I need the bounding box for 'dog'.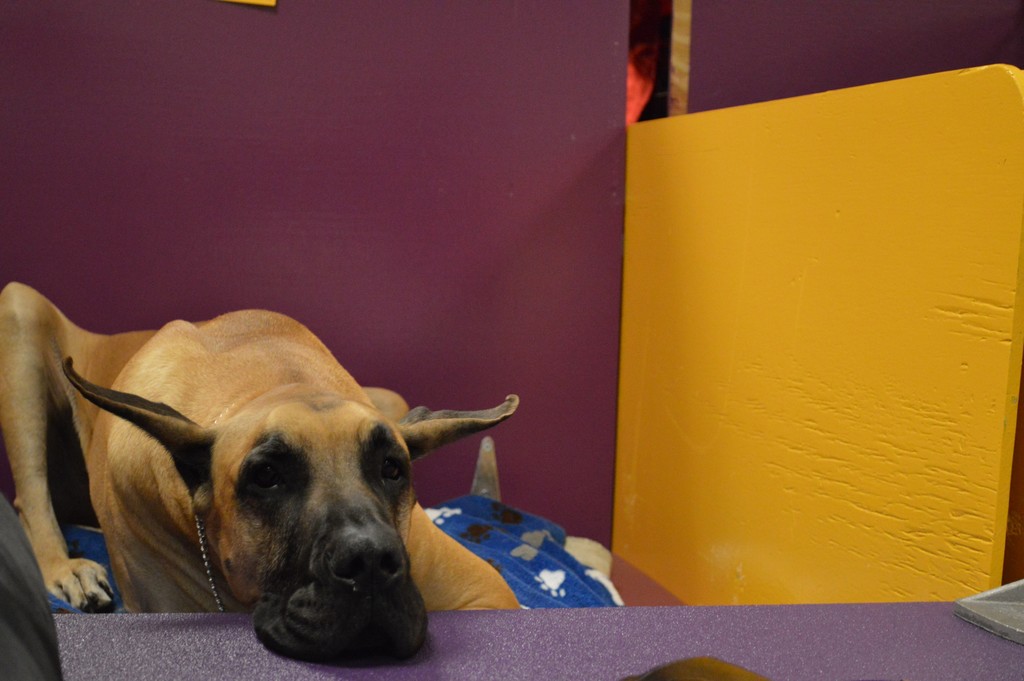
Here it is: rect(0, 281, 522, 670).
